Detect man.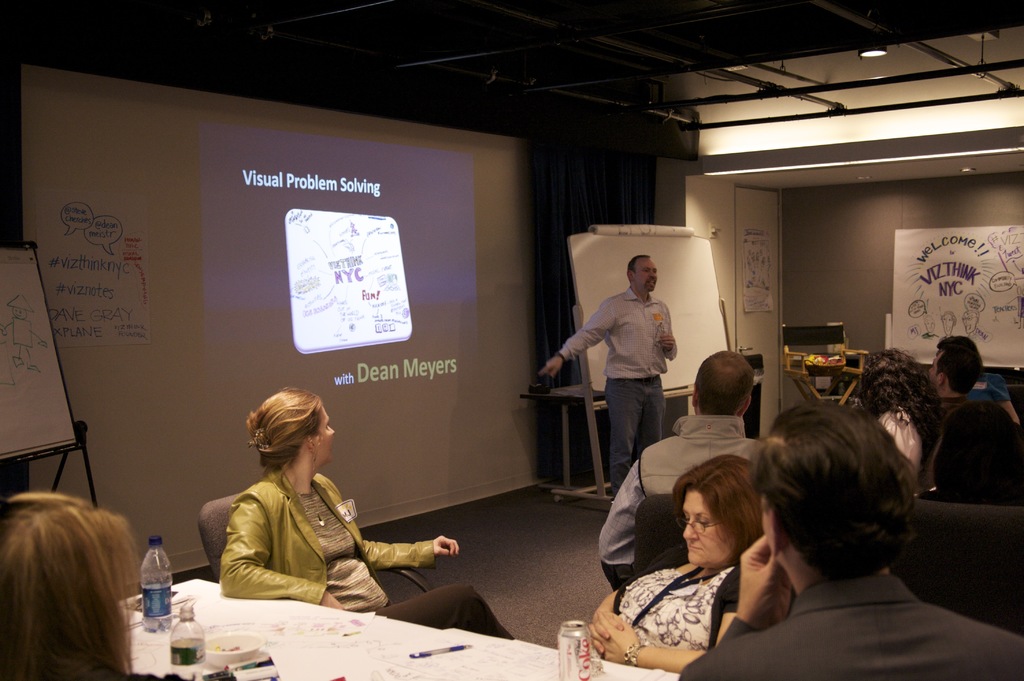
Detected at <bbox>580, 256, 699, 475</bbox>.
